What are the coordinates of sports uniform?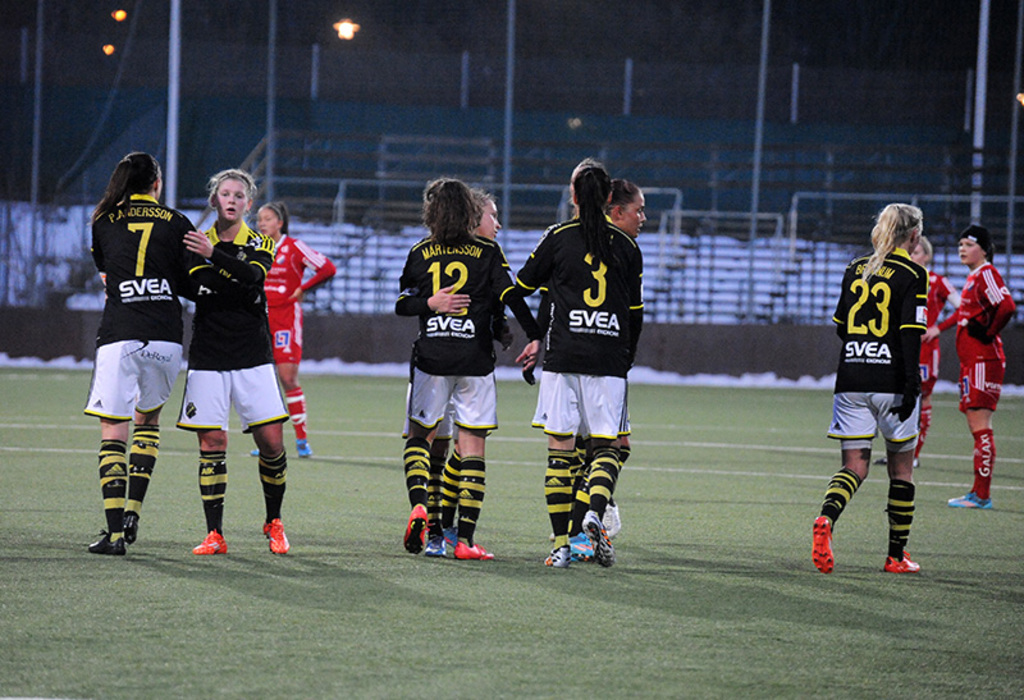
[x1=177, y1=219, x2=298, y2=435].
